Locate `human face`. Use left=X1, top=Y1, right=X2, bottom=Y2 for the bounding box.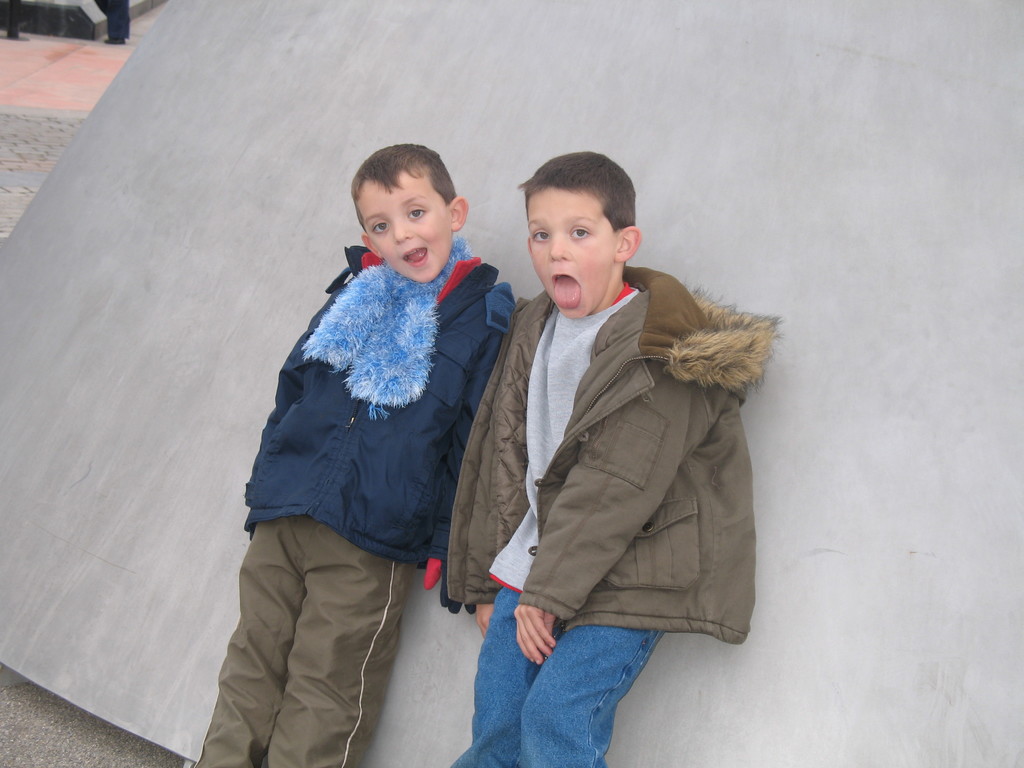
left=531, top=188, right=617, bottom=319.
